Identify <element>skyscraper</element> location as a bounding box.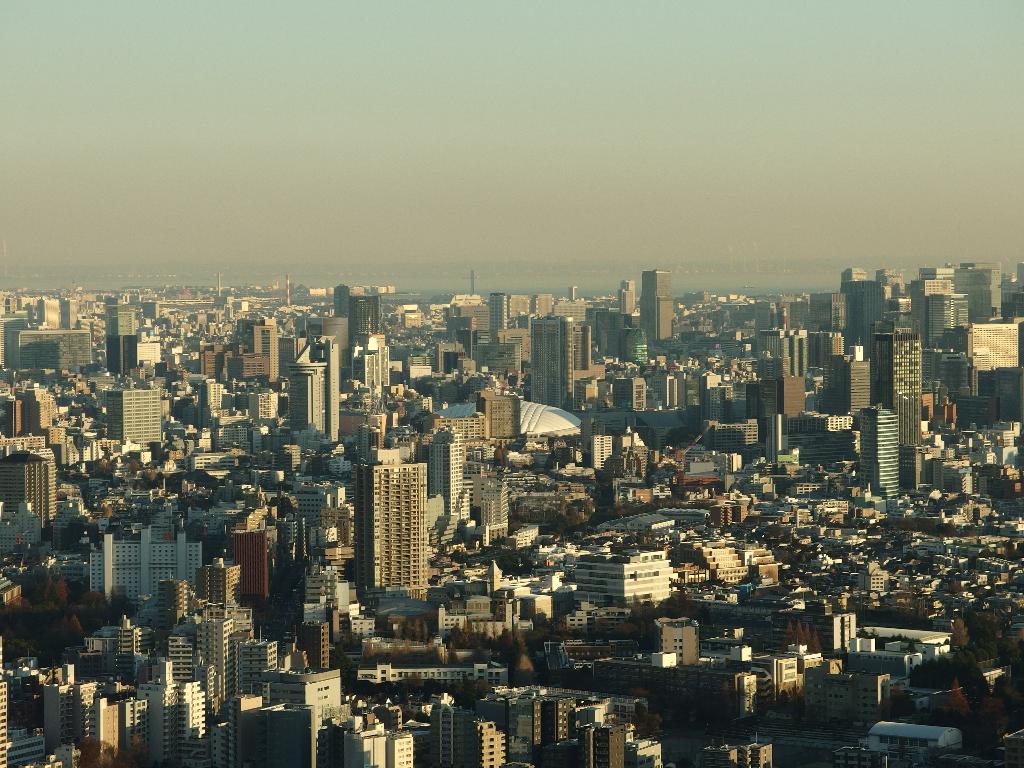
249,309,274,399.
